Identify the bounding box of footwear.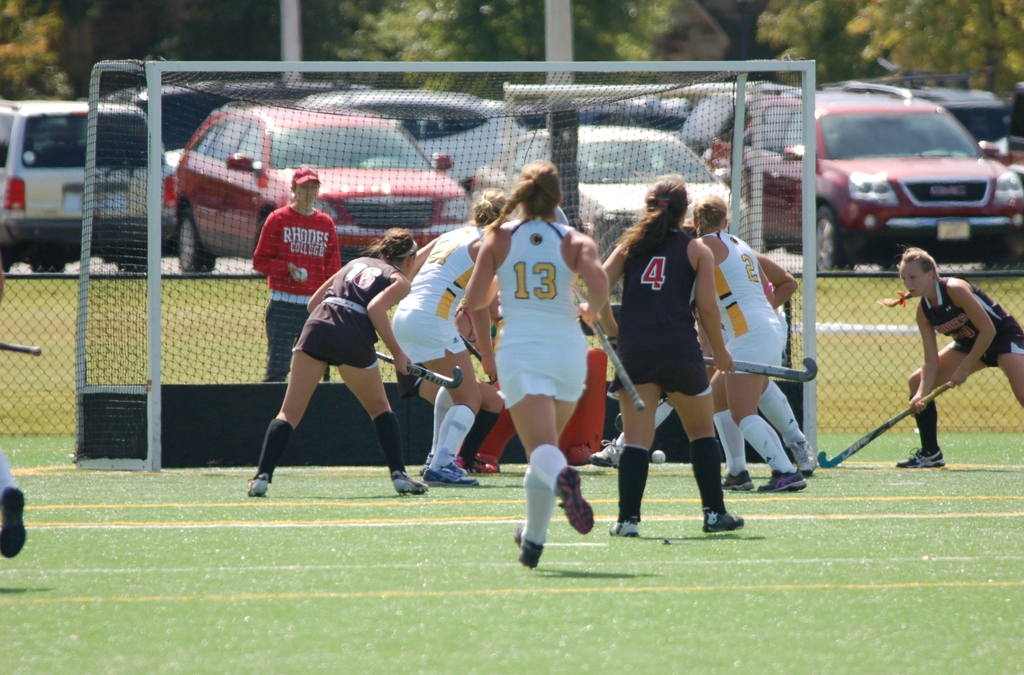
<region>390, 470, 429, 495</region>.
